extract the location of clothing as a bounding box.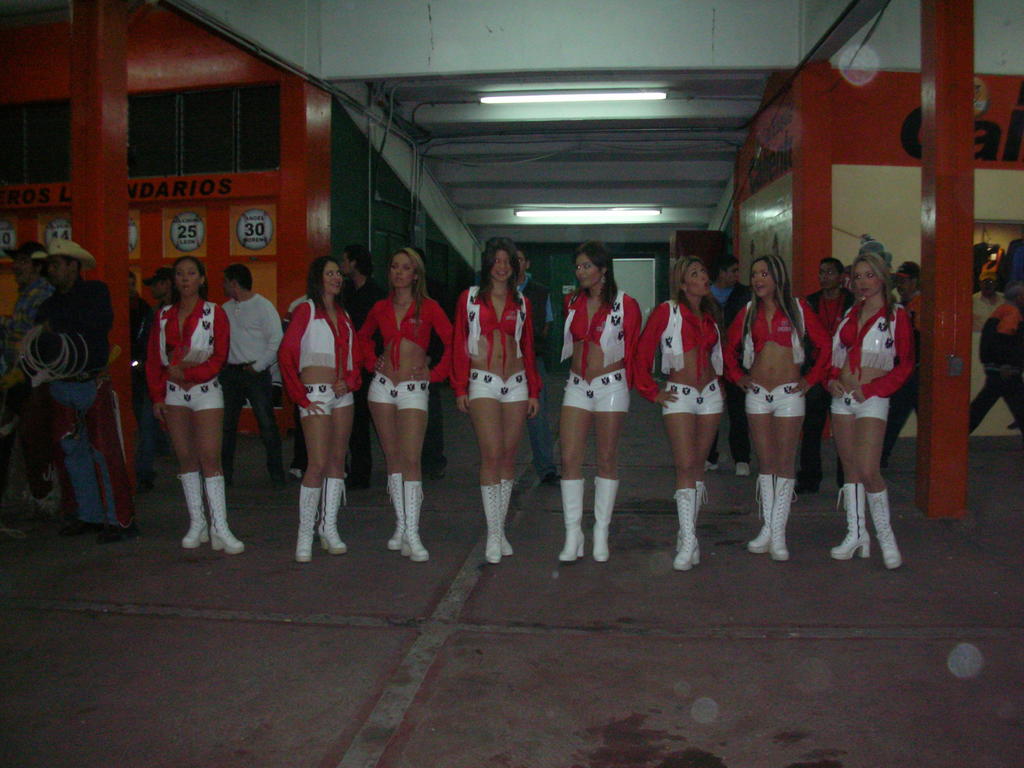
625/296/733/410.
